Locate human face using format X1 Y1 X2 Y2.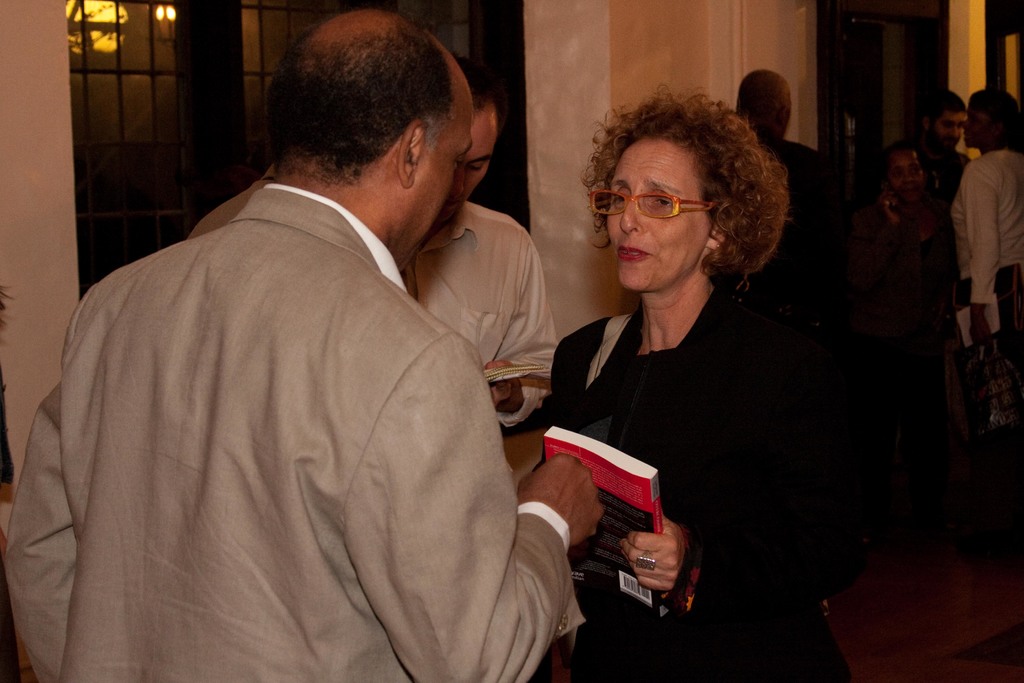
933 115 963 154.
